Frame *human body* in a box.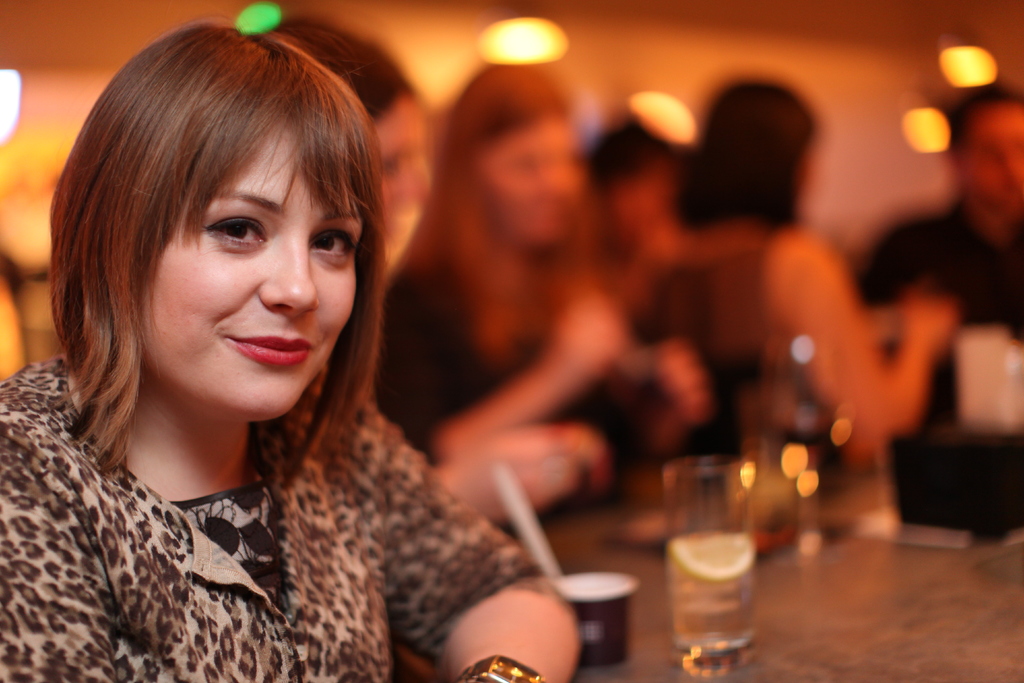
Rect(372, 263, 721, 465).
